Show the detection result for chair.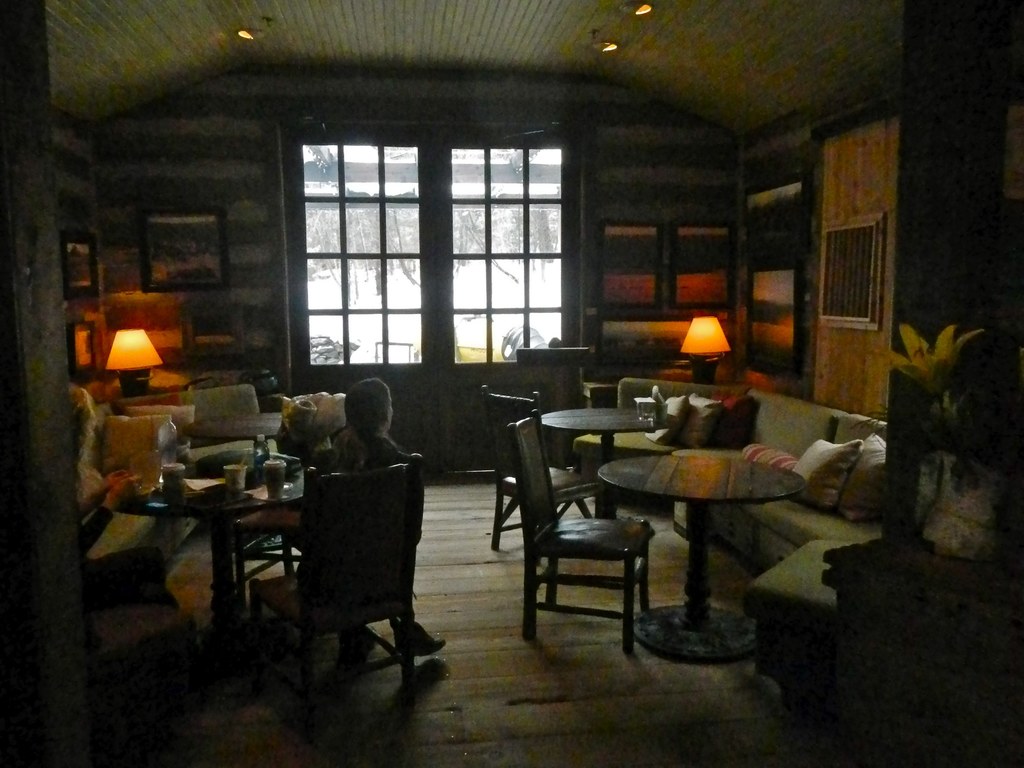
{"x1": 251, "y1": 452, "x2": 417, "y2": 733}.
